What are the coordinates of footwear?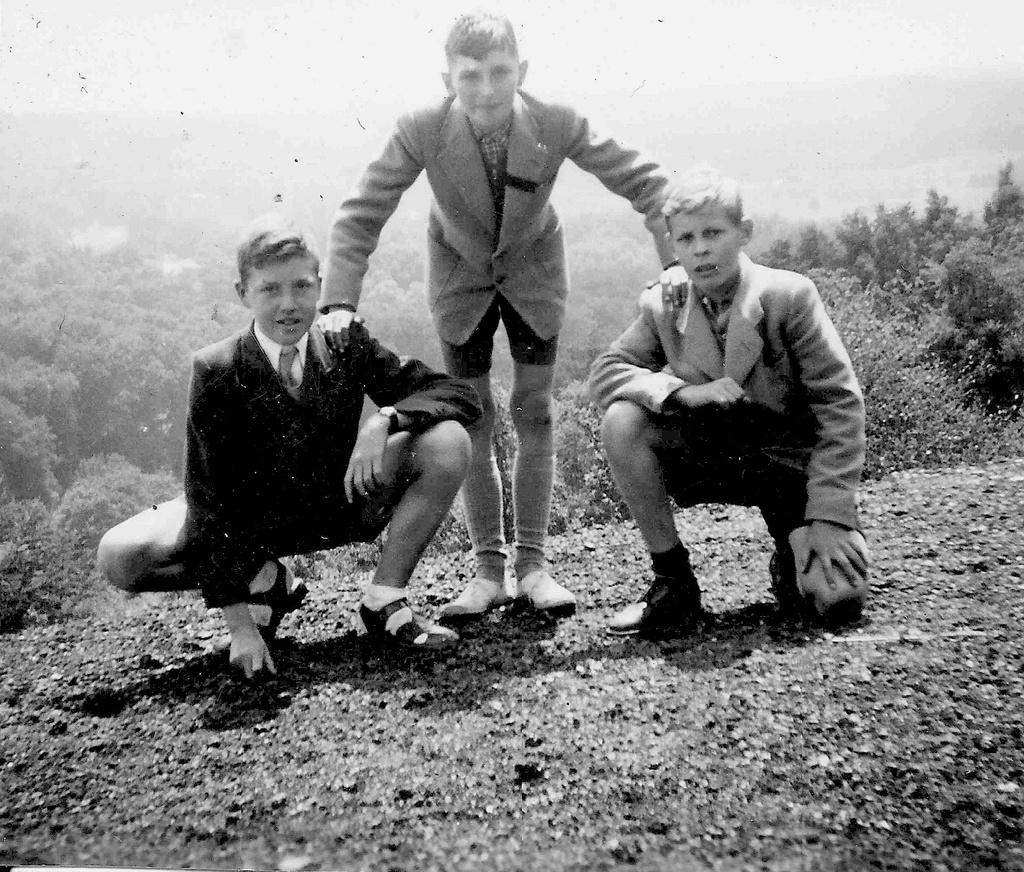
x1=347, y1=592, x2=461, y2=661.
